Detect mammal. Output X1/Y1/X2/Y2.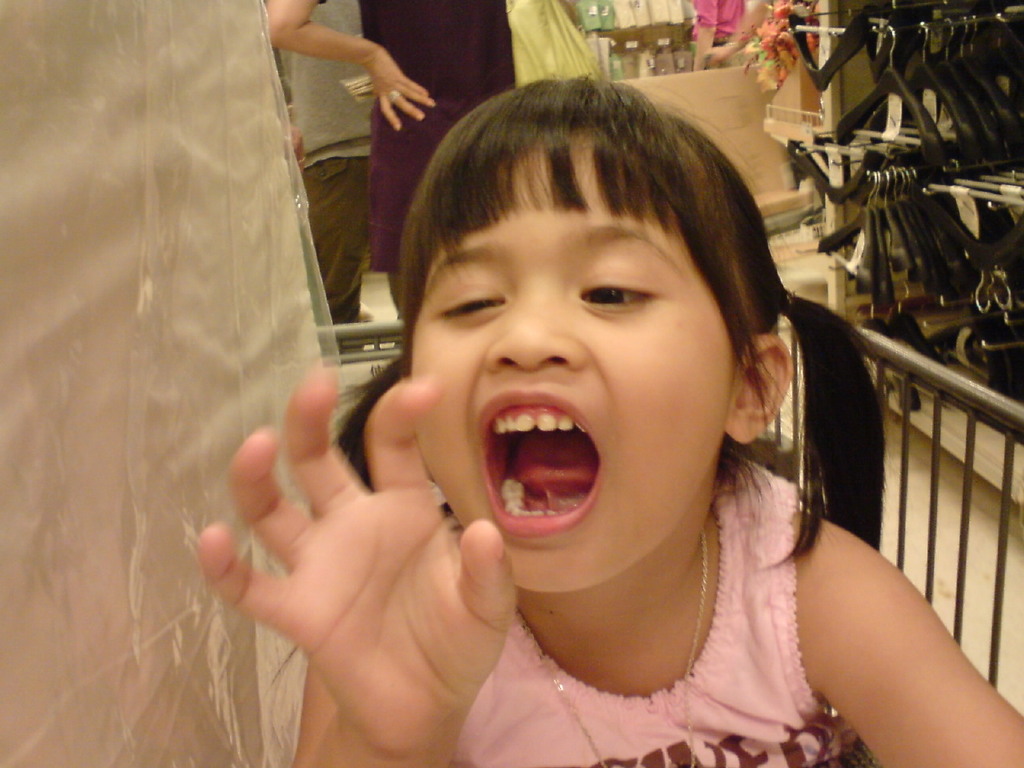
260/0/586/344.
